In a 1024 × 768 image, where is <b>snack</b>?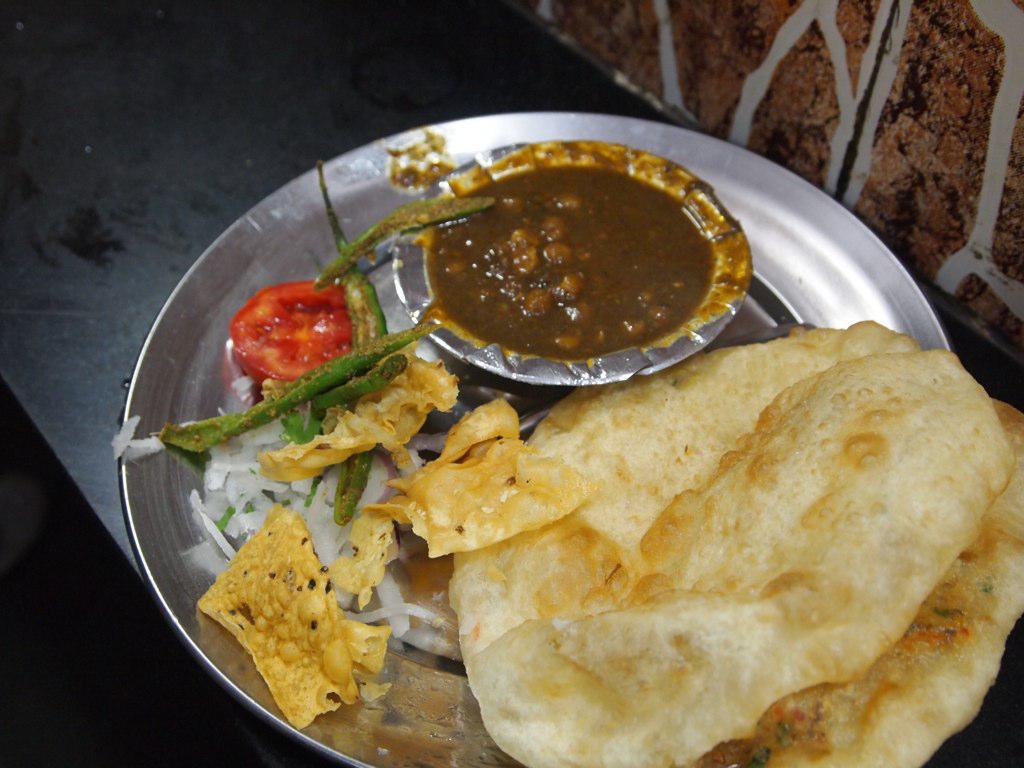
locate(260, 336, 458, 482).
